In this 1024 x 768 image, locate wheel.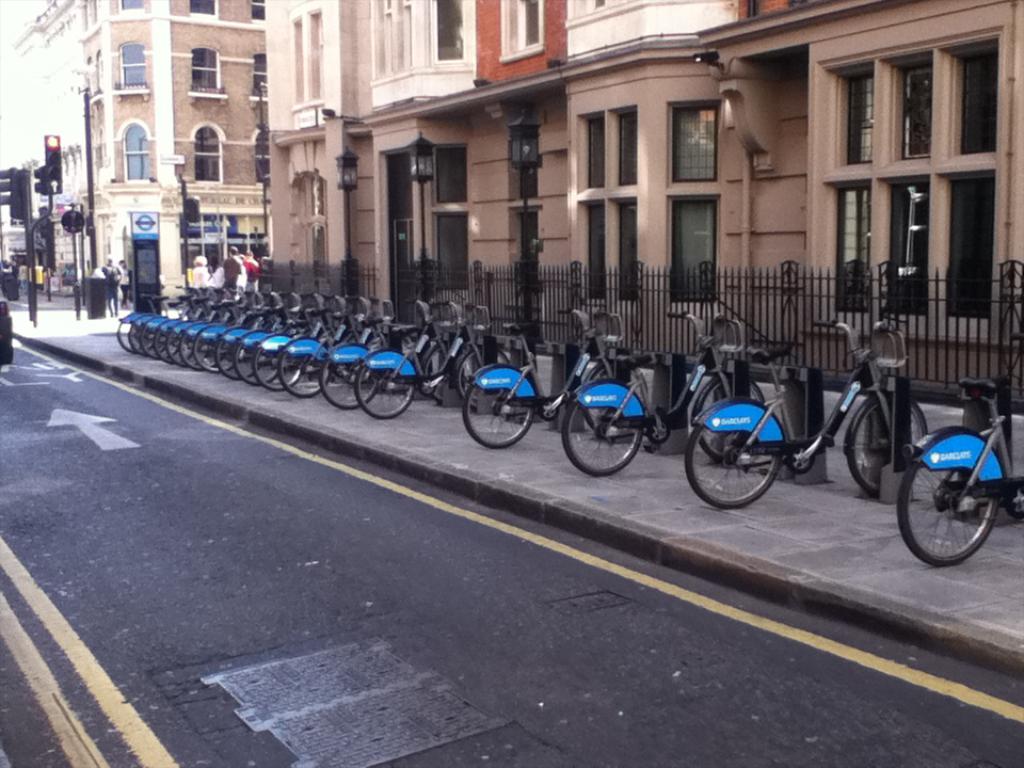
Bounding box: <region>582, 358, 653, 434</region>.
